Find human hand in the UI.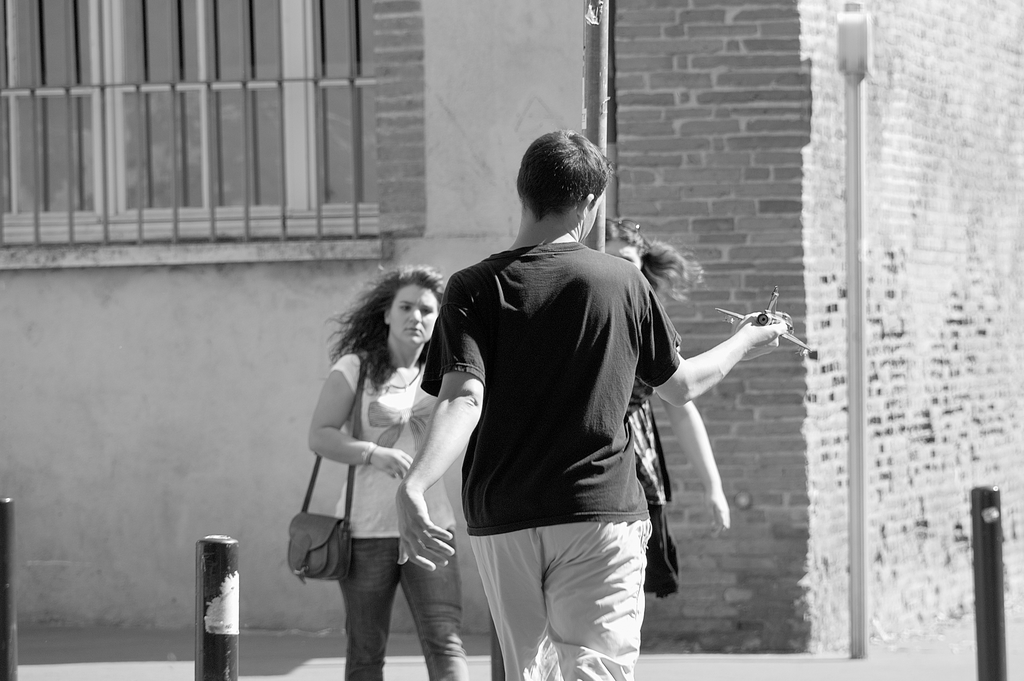
UI element at region(701, 487, 729, 536).
